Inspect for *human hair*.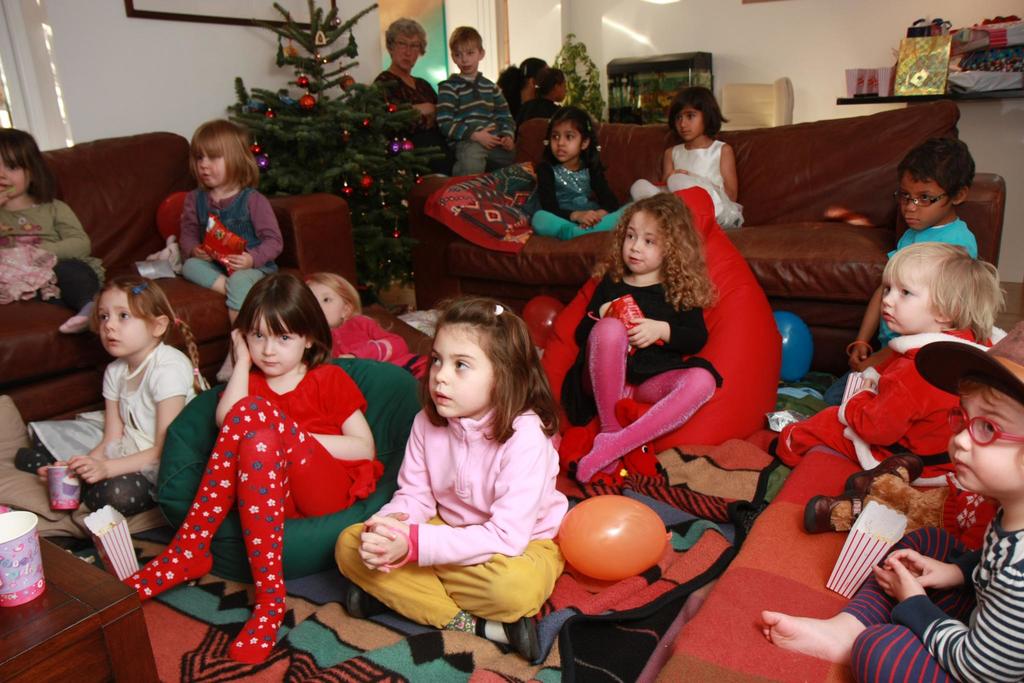
Inspection: detection(880, 242, 1002, 346).
